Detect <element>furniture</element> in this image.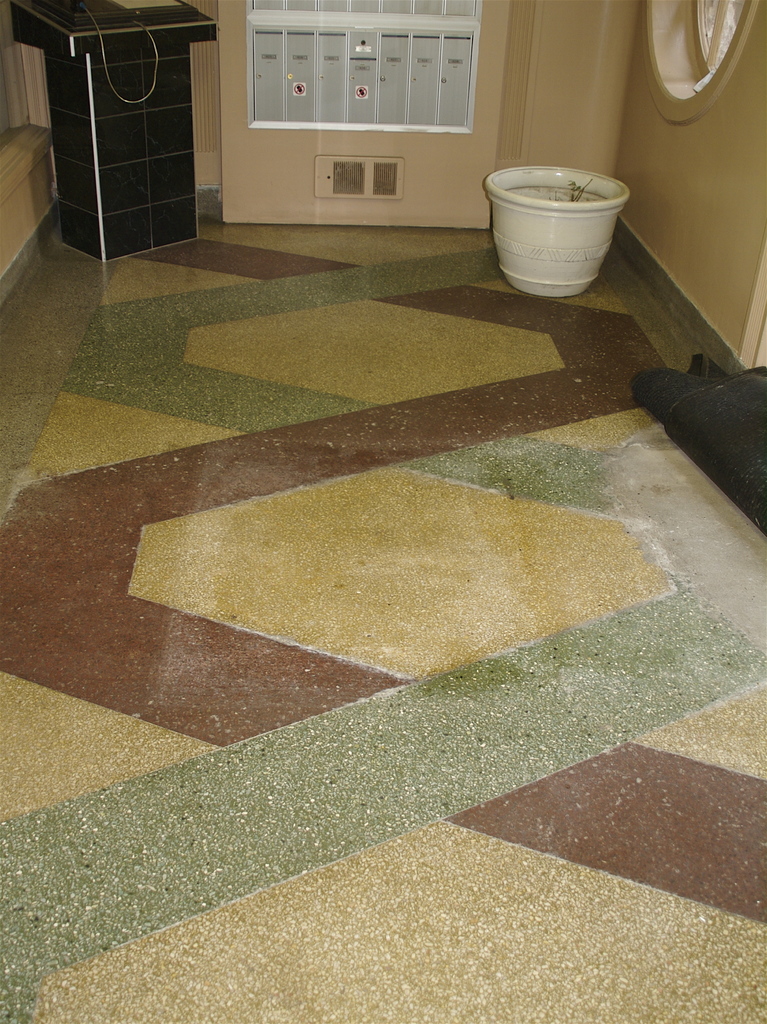
Detection: l=5, t=0, r=215, b=260.
